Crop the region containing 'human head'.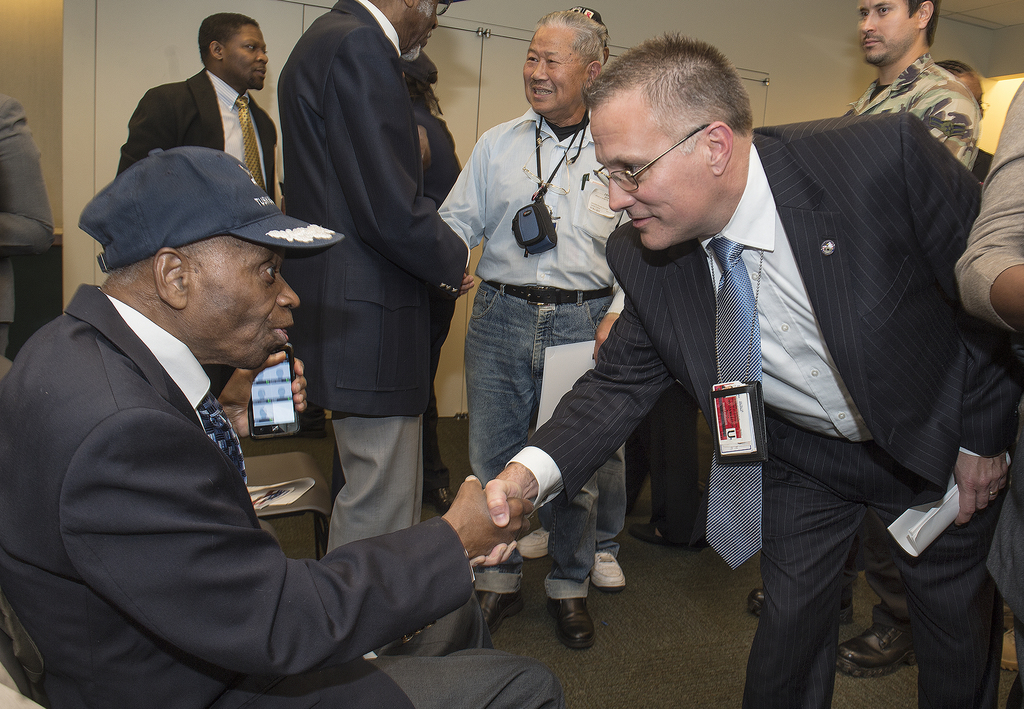
Crop region: <bbox>934, 60, 986, 120</bbox>.
